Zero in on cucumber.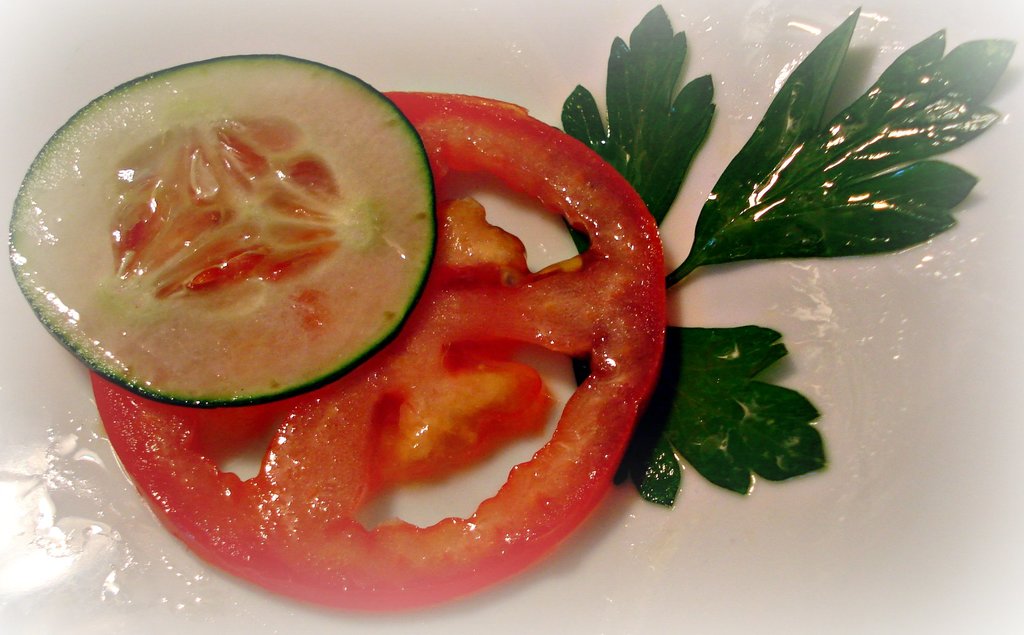
Zeroed in: region(29, 46, 422, 407).
